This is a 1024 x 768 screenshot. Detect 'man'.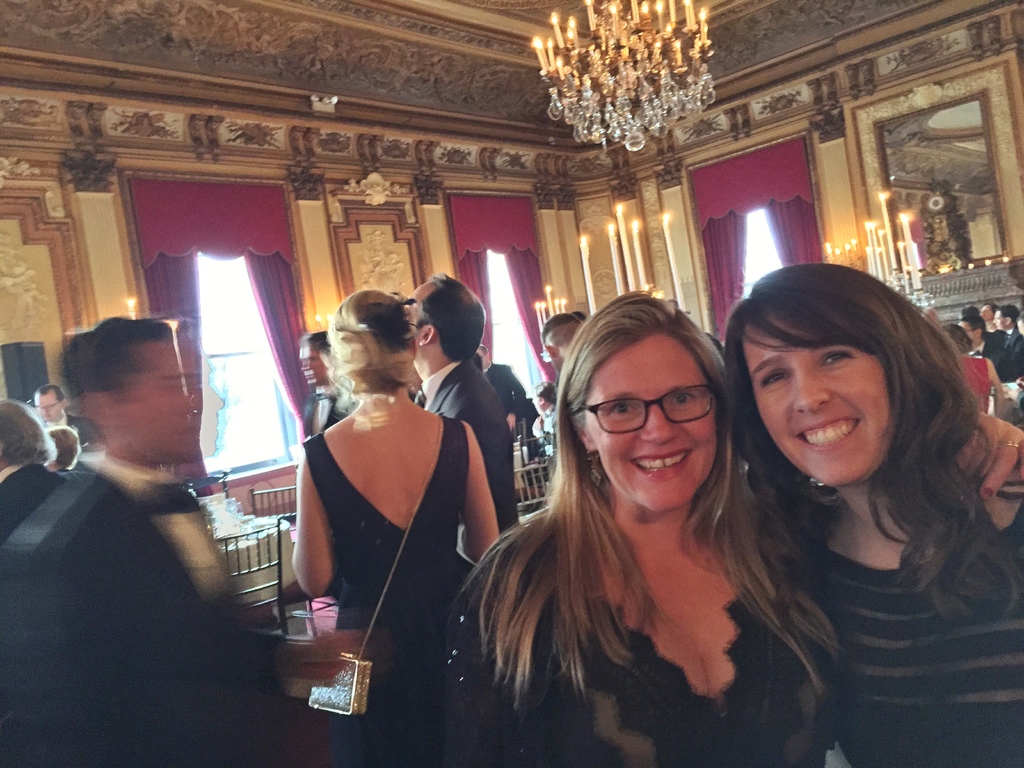
[x1=995, y1=306, x2=1023, y2=380].
